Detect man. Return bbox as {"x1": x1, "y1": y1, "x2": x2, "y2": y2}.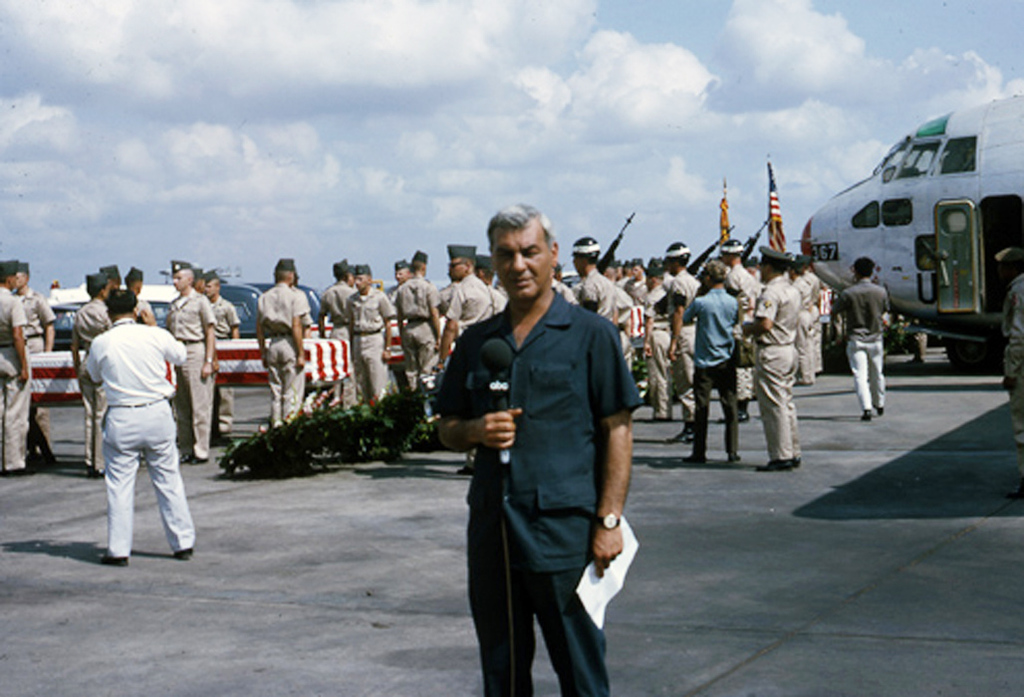
{"x1": 79, "y1": 288, "x2": 198, "y2": 570}.
